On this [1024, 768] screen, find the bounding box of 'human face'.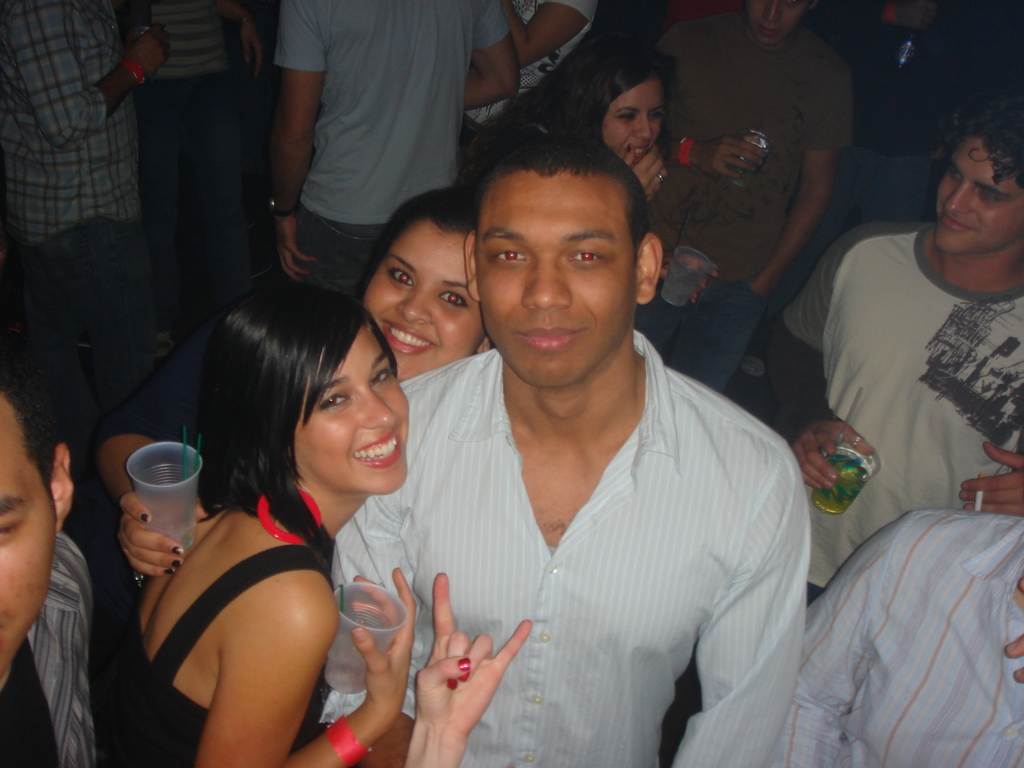
Bounding box: l=0, t=405, r=58, b=678.
